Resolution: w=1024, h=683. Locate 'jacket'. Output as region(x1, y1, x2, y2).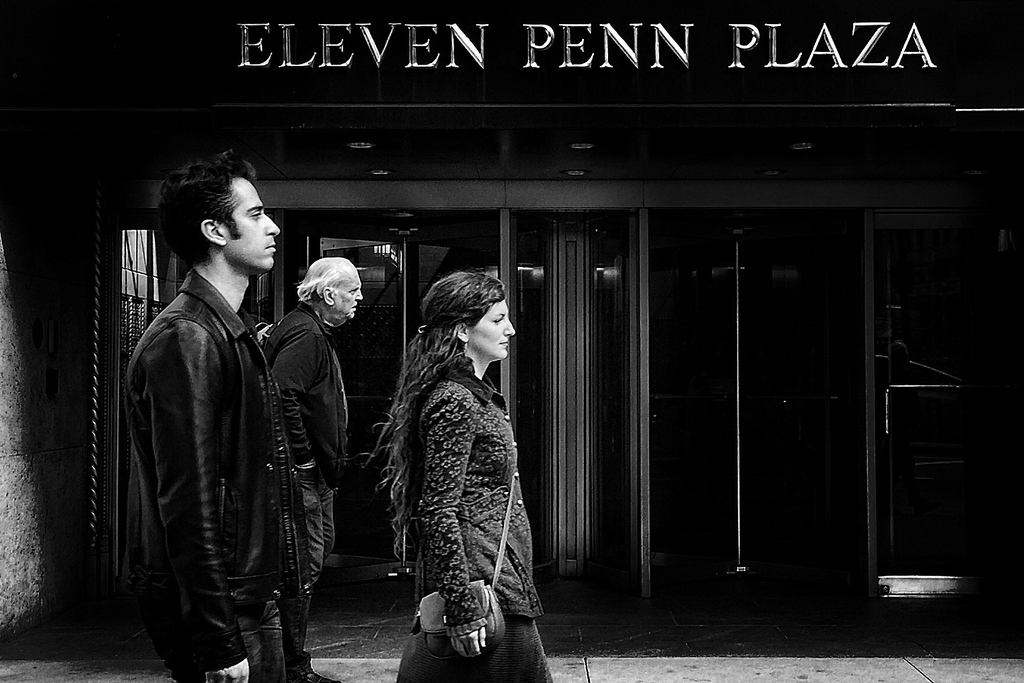
region(119, 225, 289, 611).
